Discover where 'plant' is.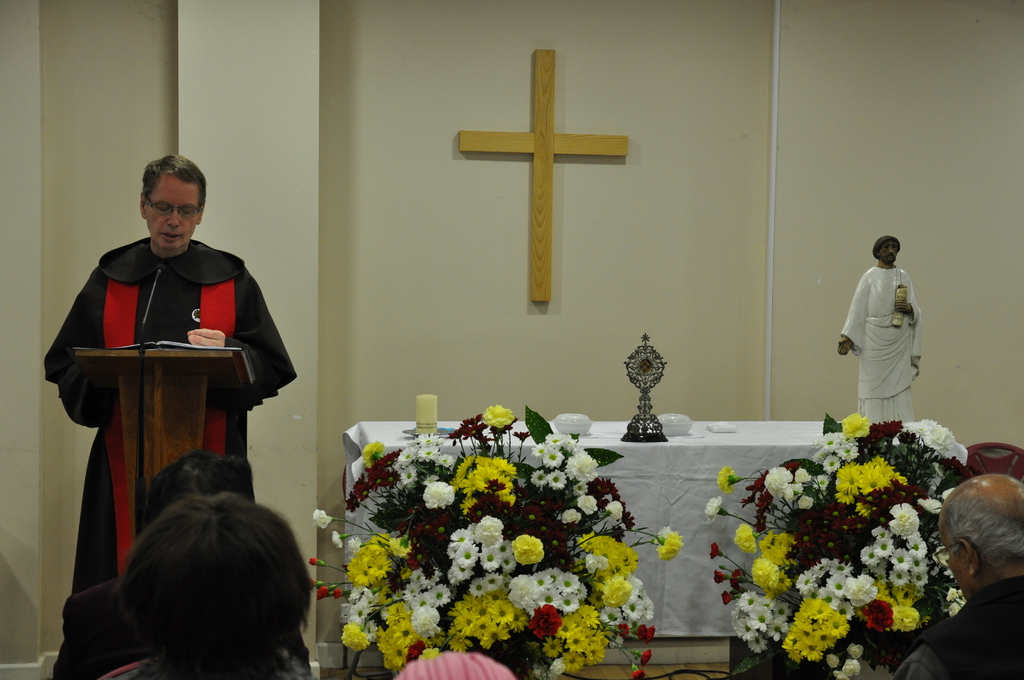
Discovered at <region>307, 406, 685, 679</region>.
